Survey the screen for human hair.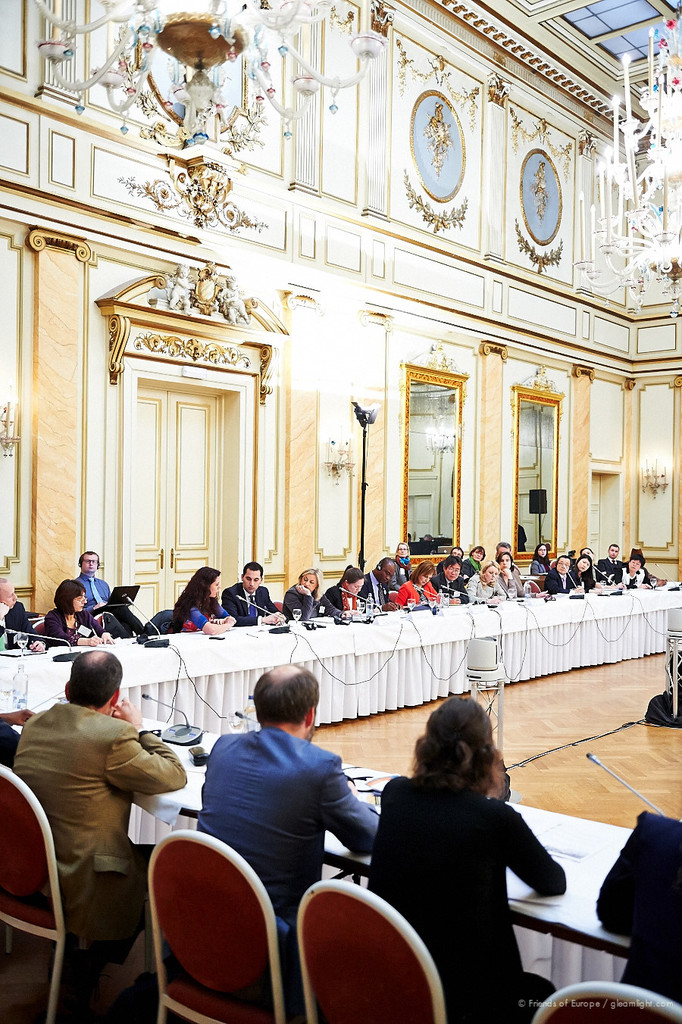
Survey found: <region>405, 685, 498, 807</region>.
